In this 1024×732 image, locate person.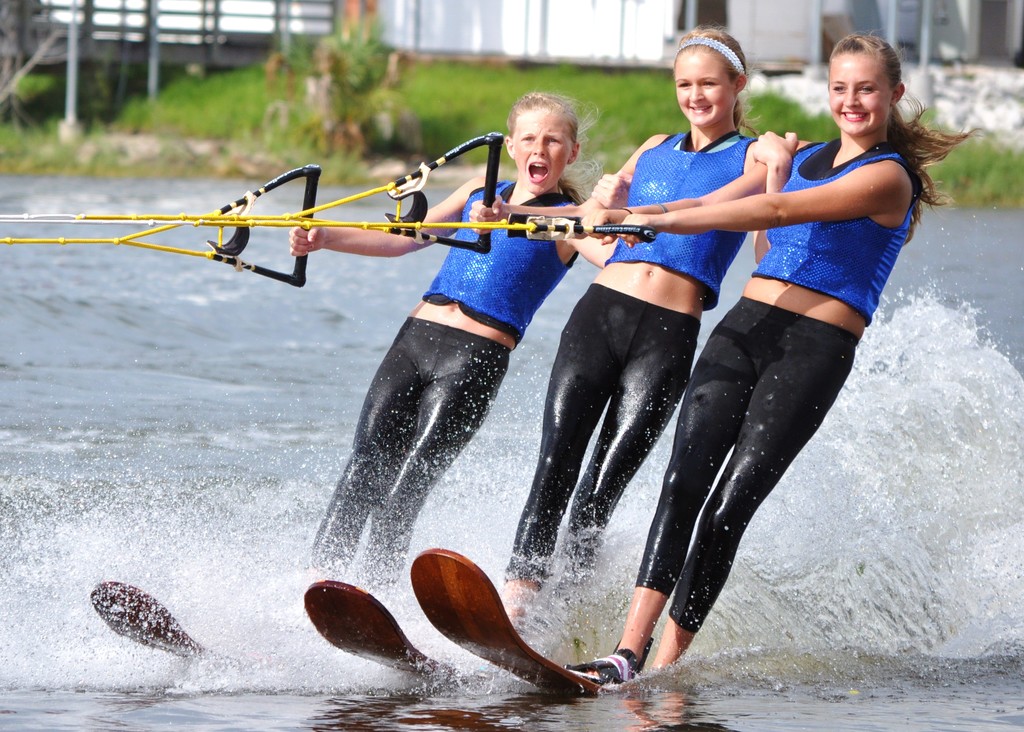
Bounding box: 276/97/589/619.
